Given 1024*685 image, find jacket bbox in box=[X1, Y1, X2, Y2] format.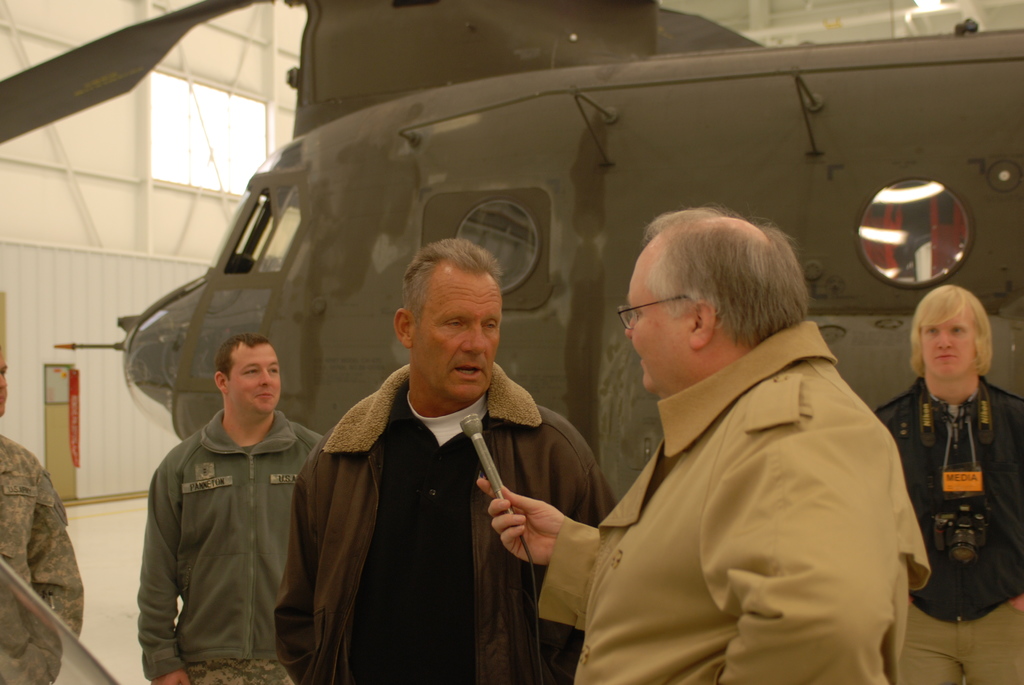
box=[534, 324, 929, 682].
